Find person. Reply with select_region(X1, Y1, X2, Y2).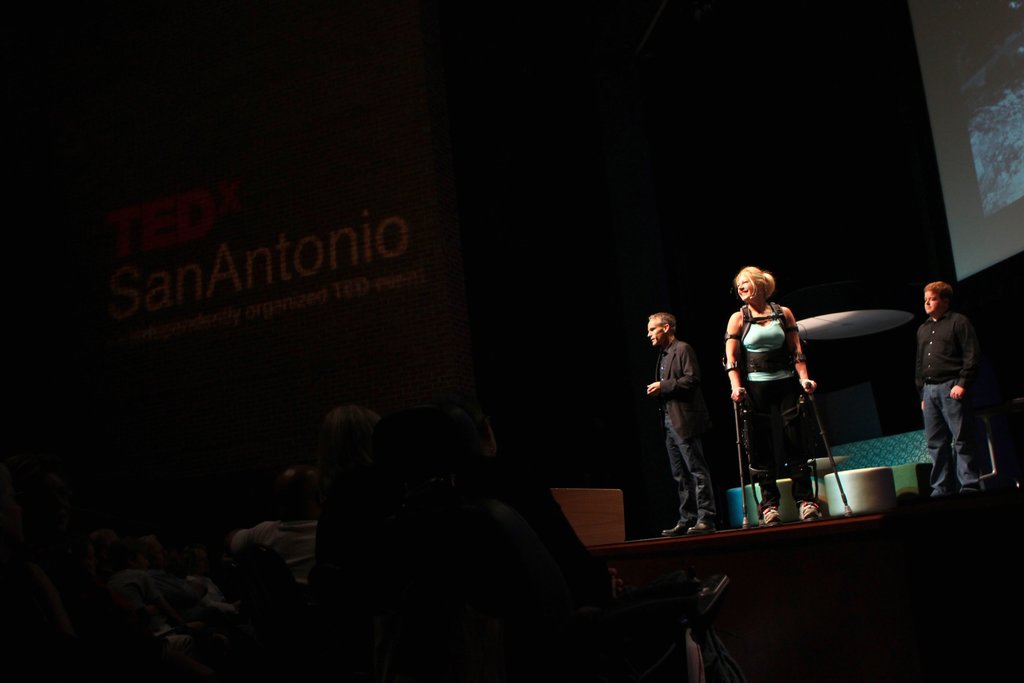
select_region(656, 298, 730, 538).
